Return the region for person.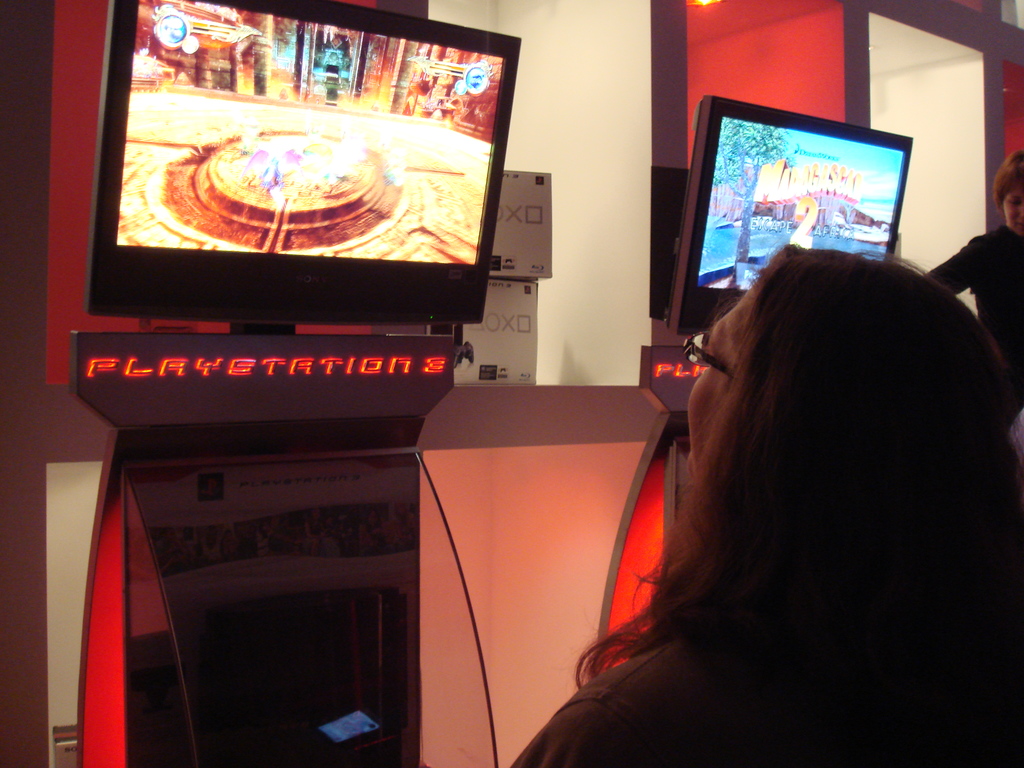
919:152:1023:404.
